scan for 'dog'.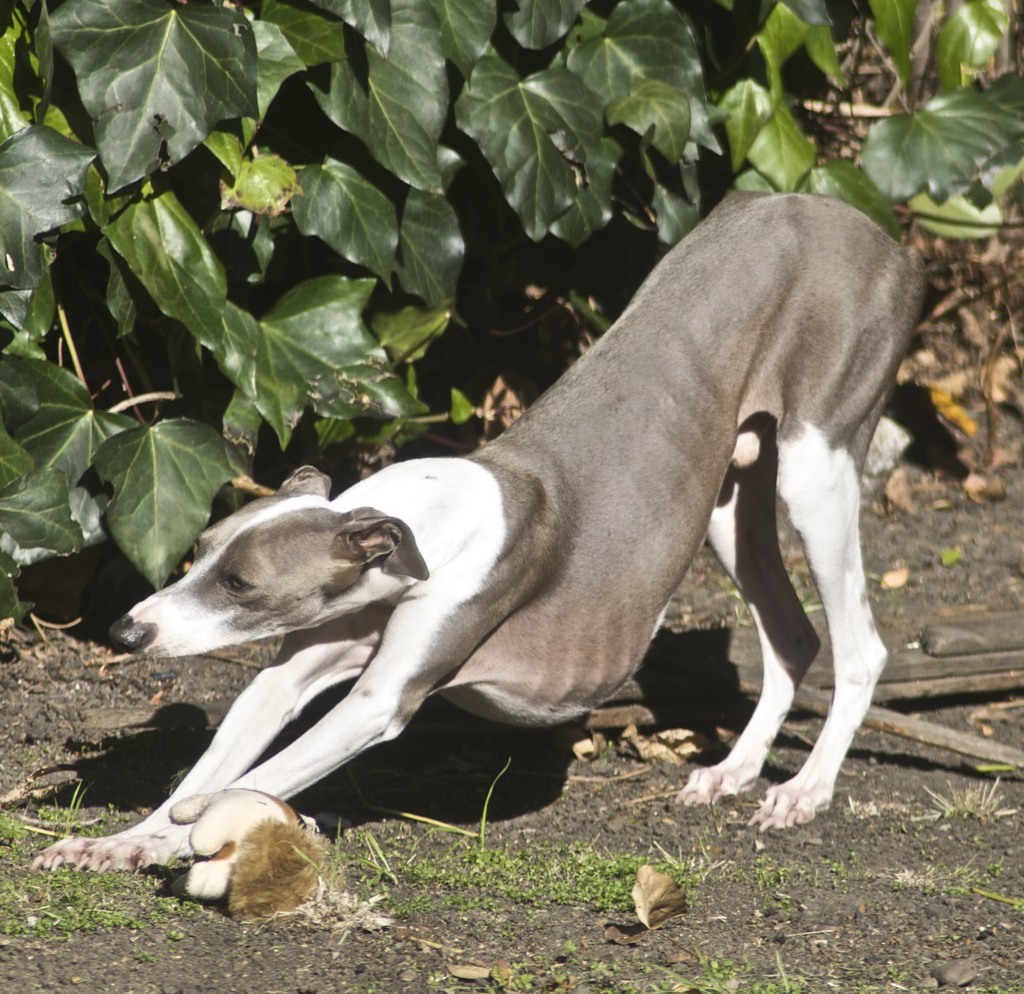
Scan result: 24/193/926/876.
